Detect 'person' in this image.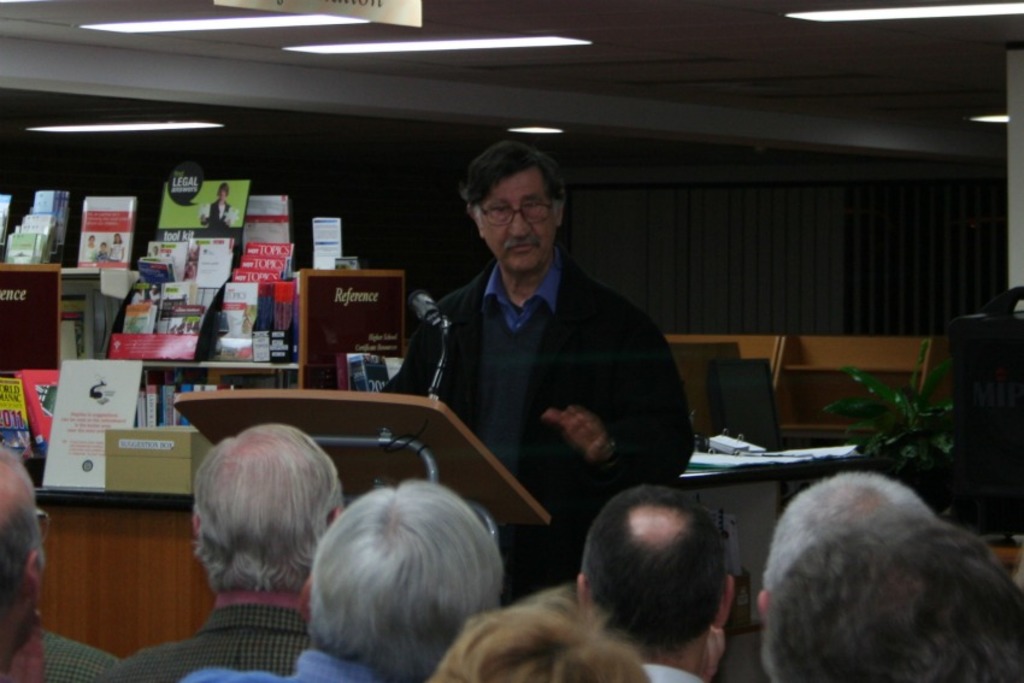
Detection: <bbox>116, 420, 353, 682</bbox>.
